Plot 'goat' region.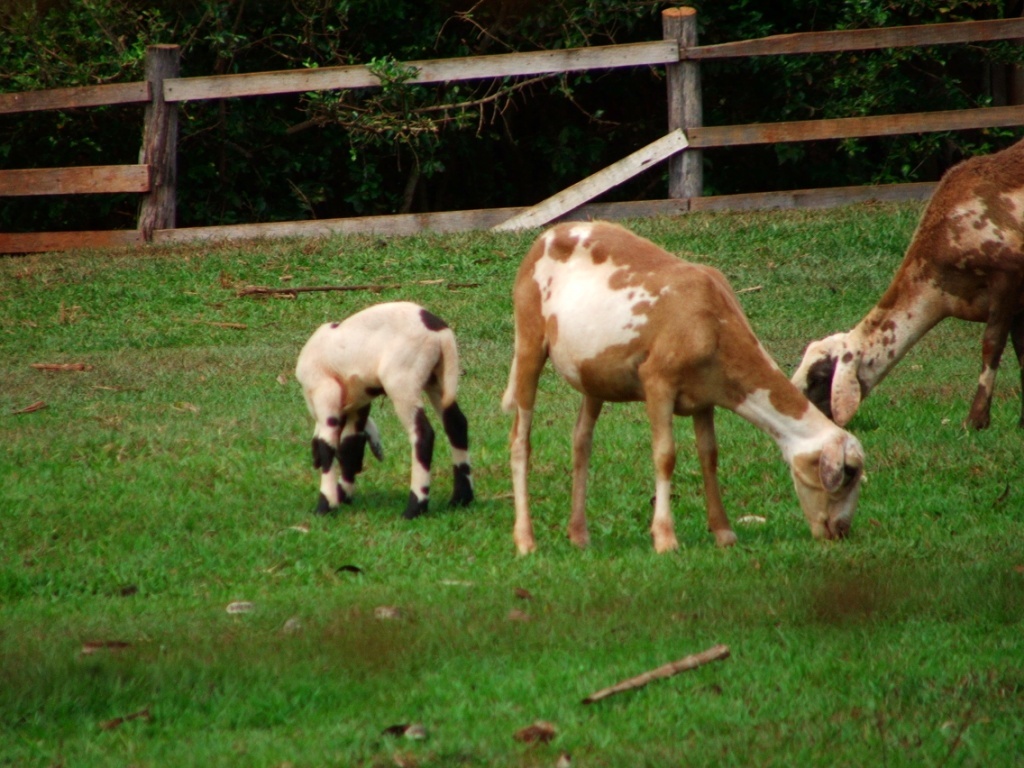
Plotted at region(789, 134, 1023, 427).
